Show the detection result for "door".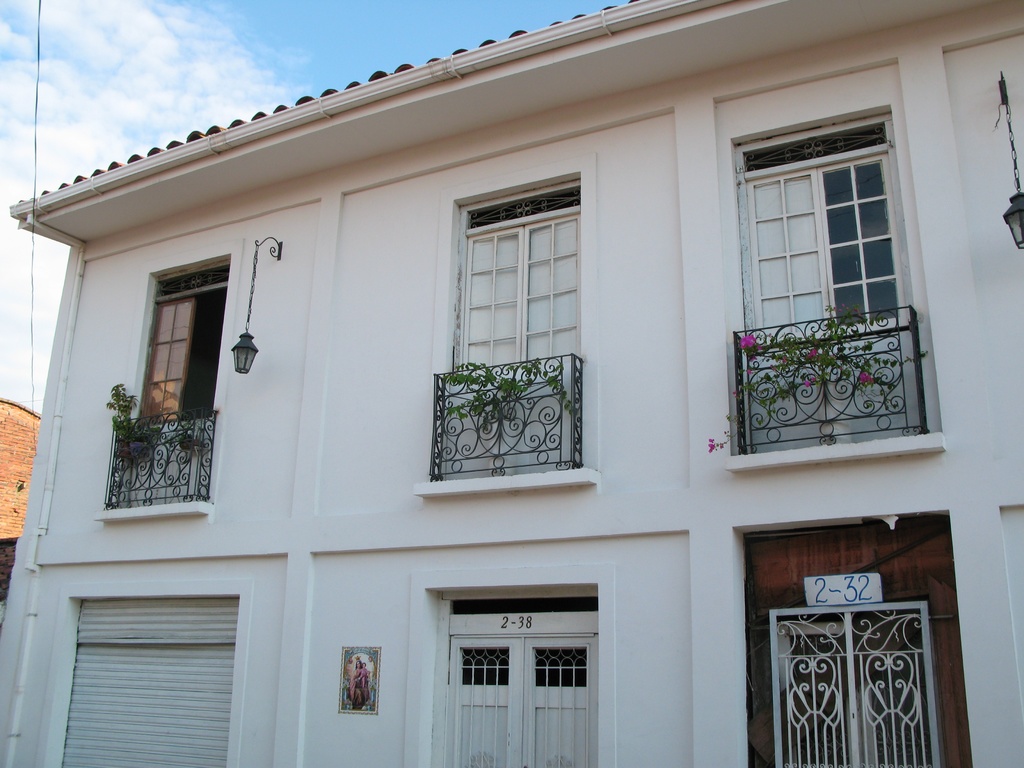
{"x1": 444, "y1": 216, "x2": 585, "y2": 476}.
